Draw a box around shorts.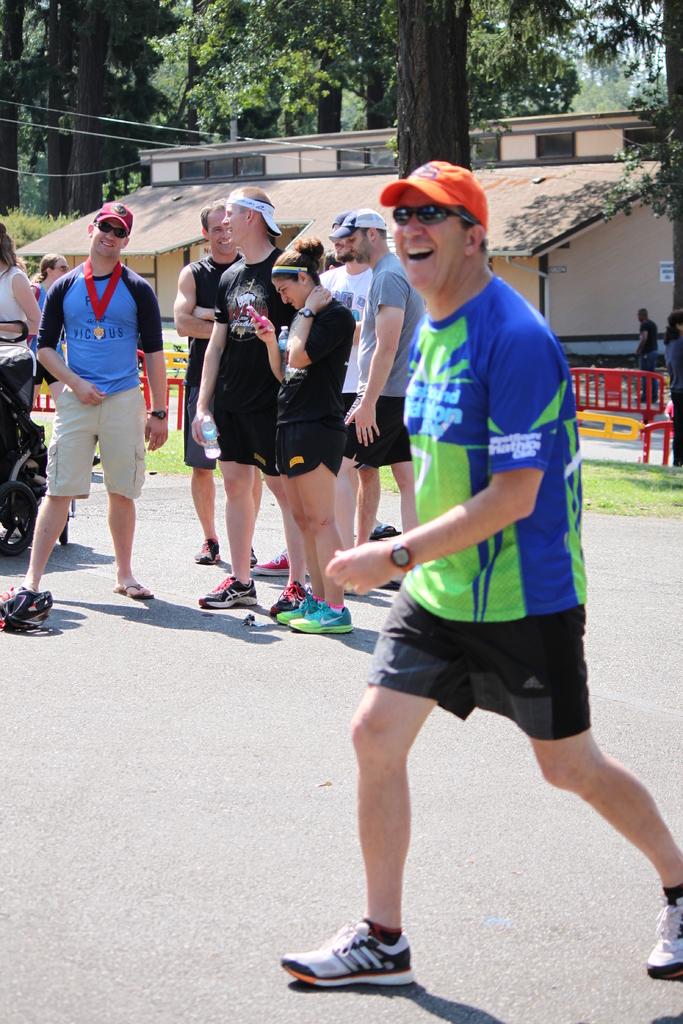
left=183, top=380, right=217, bottom=469.
